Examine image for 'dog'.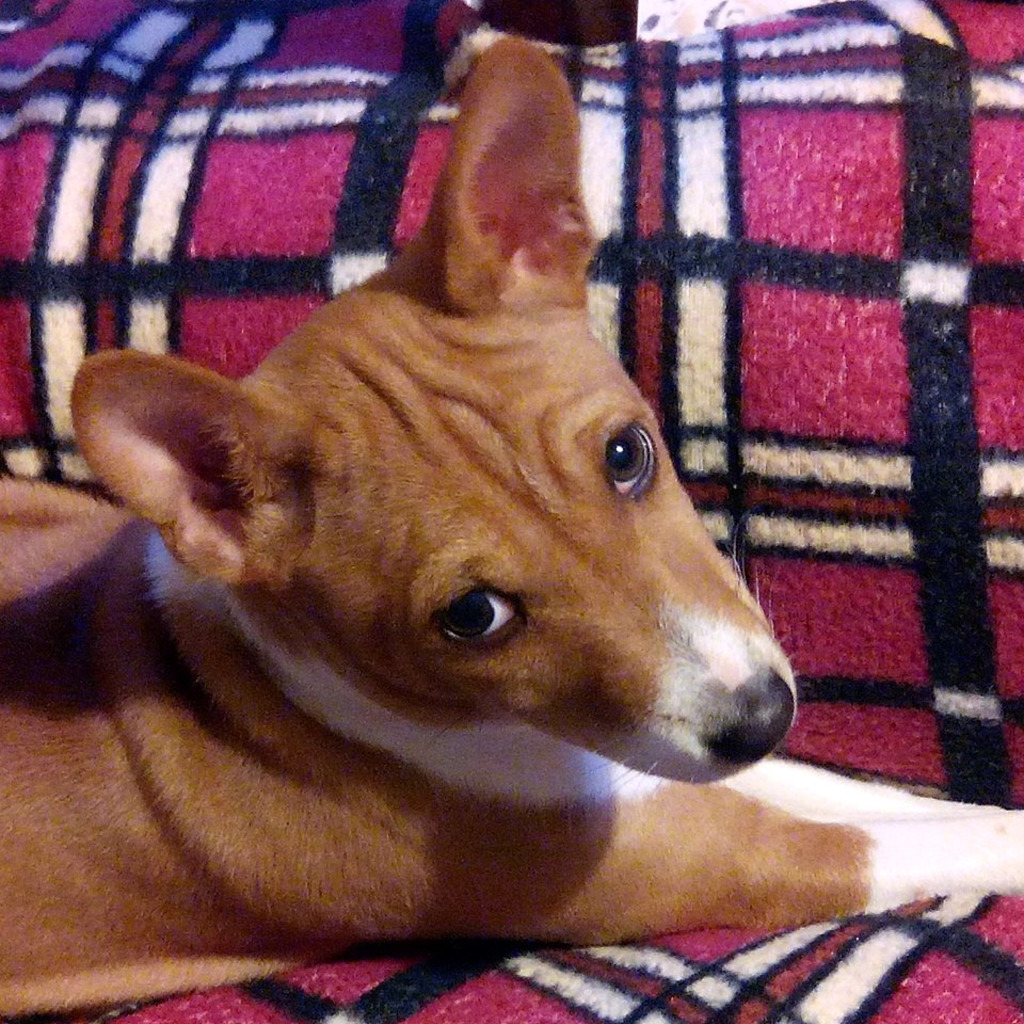
Examination result: [left=0, top=35, right=1023, bottom=1022].
